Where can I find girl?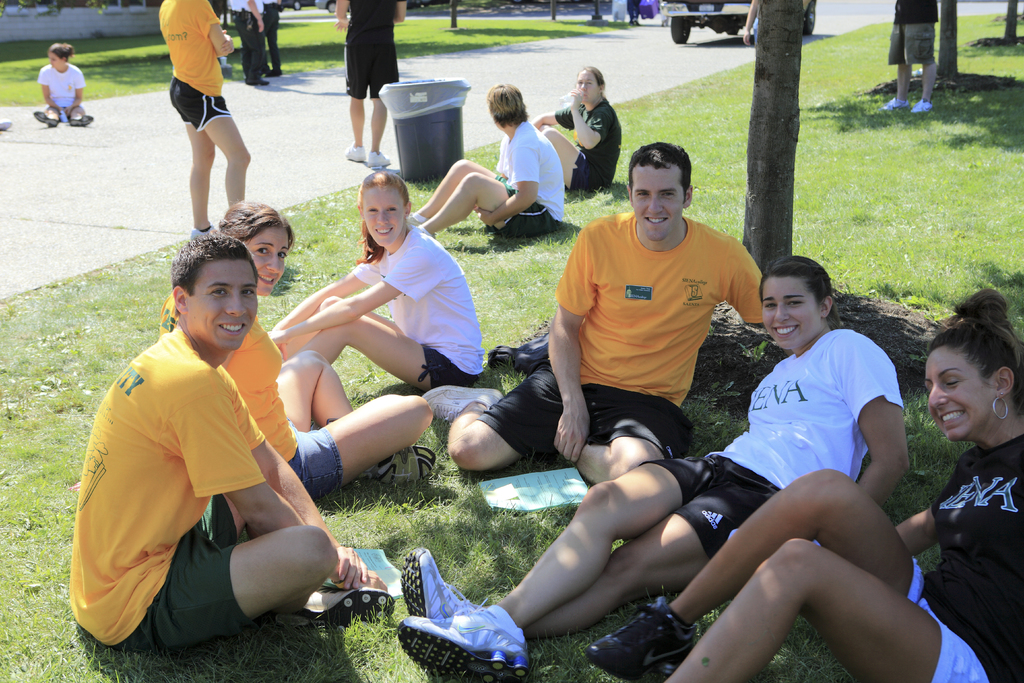
You can find it at <box>152,202,437,491</box>.
